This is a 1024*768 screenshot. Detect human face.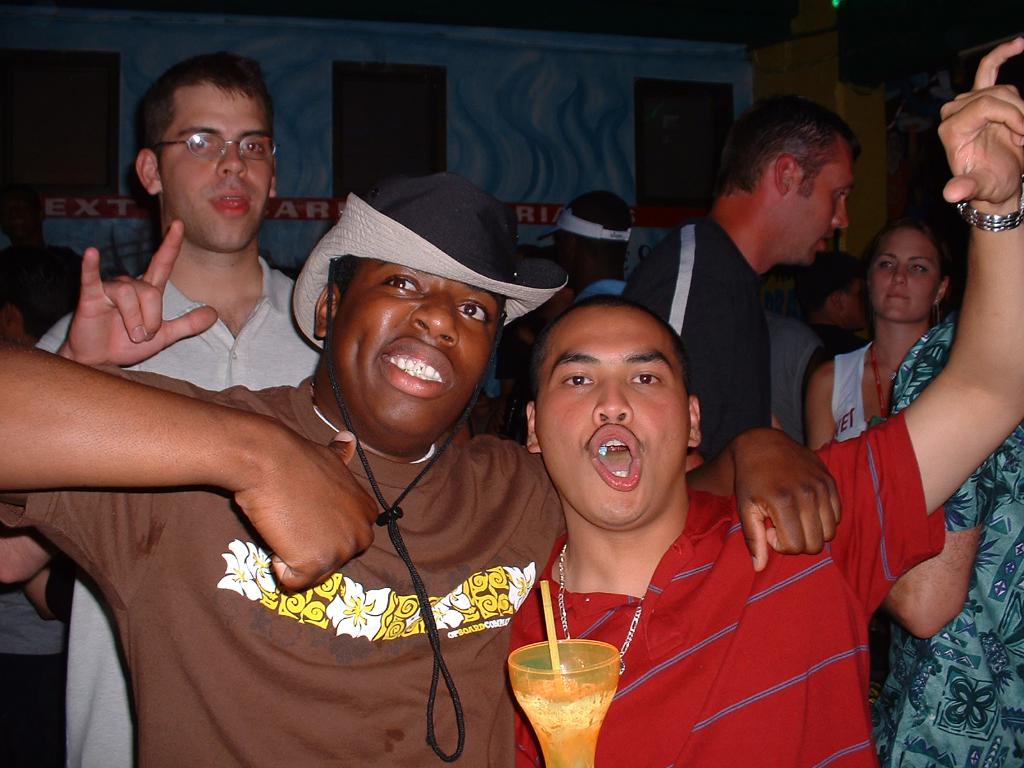
<bbox>334, 273, 500, 433</bbox>.
